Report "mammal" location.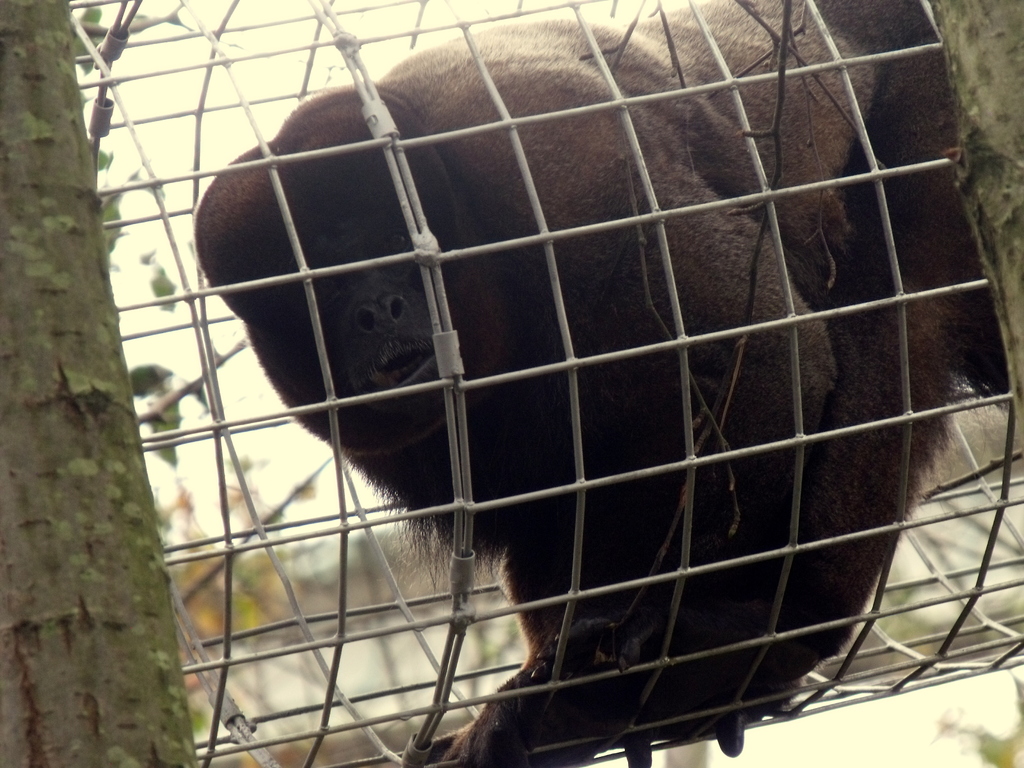
Report: [x1=193, y1=0, x2=1005, y2=767].
